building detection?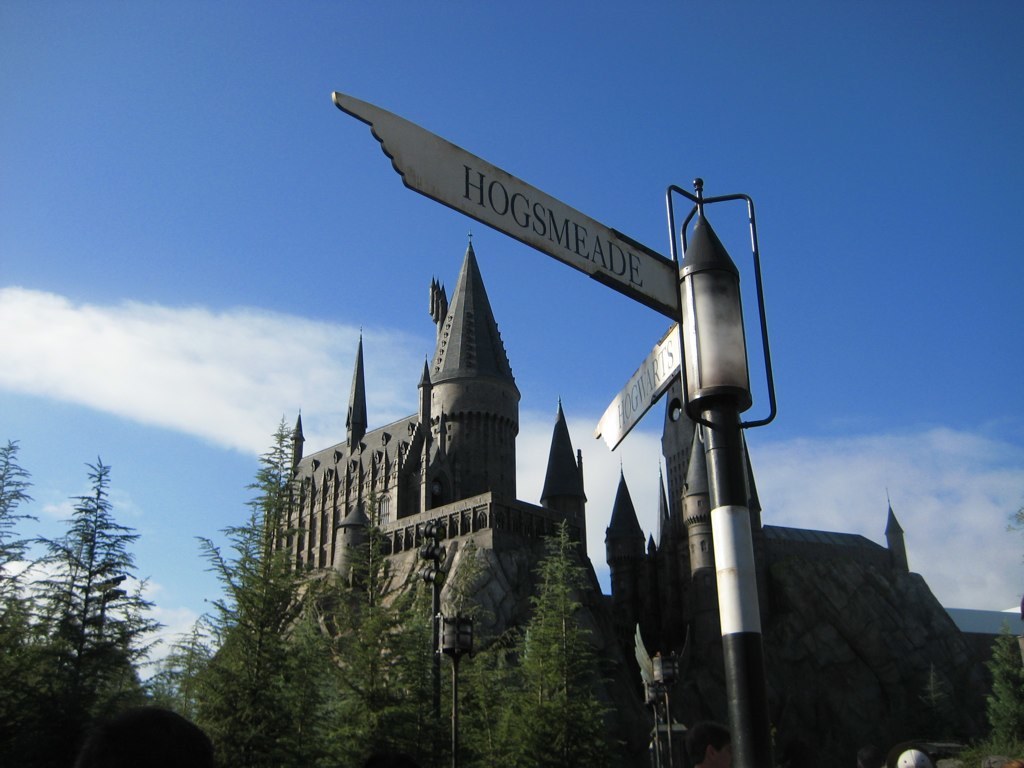
{"x1": 262, "y1": 228, "x2": 987, "y2": 767}
